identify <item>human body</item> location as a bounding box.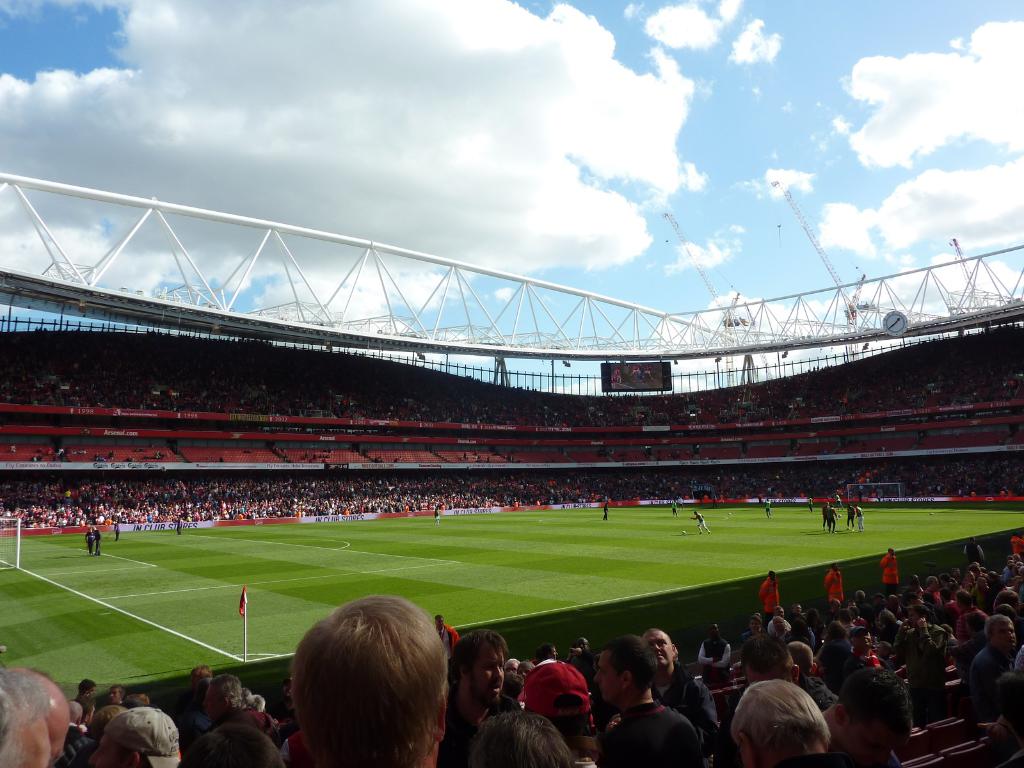
locate(201, 666, 278, 737).
